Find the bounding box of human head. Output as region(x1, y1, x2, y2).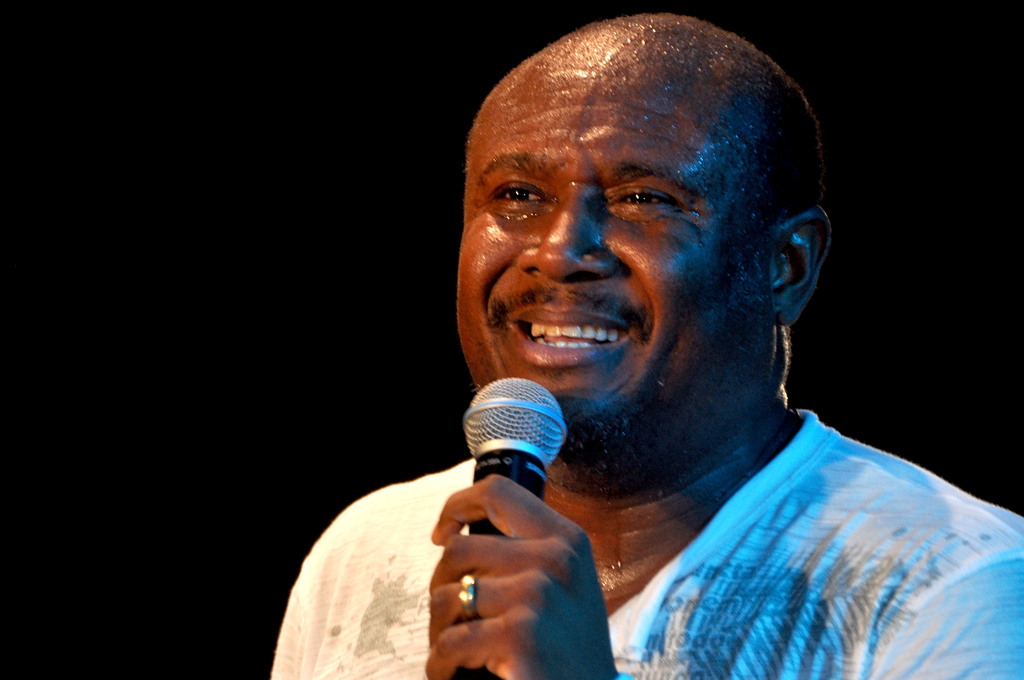
region(474, 25, 810, 446).
